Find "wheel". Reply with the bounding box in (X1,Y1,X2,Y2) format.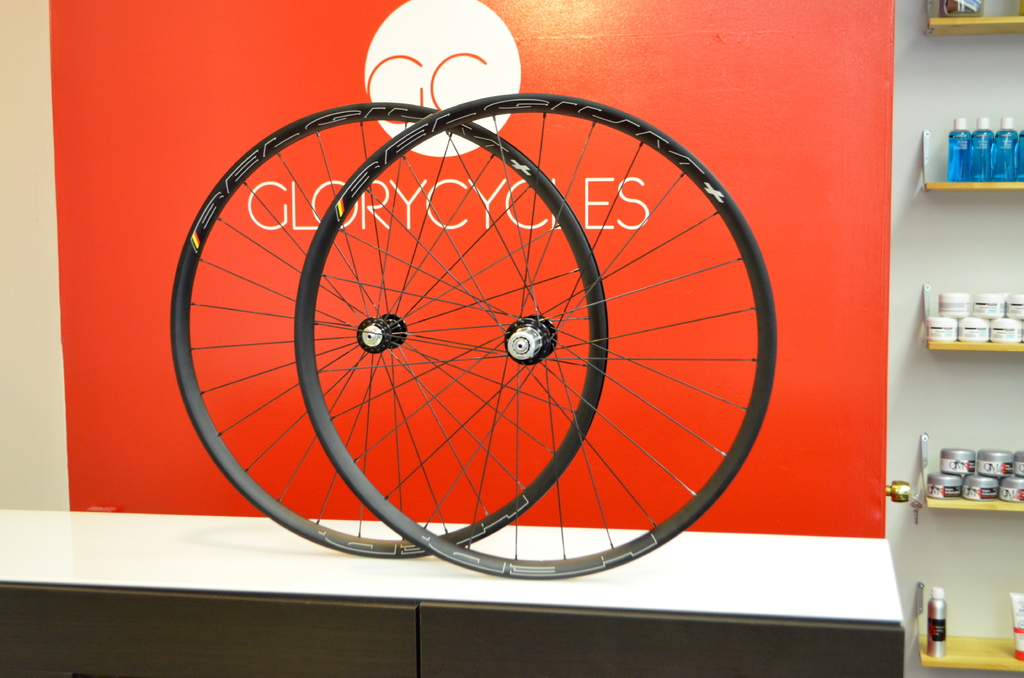
(169,102,612,560).
